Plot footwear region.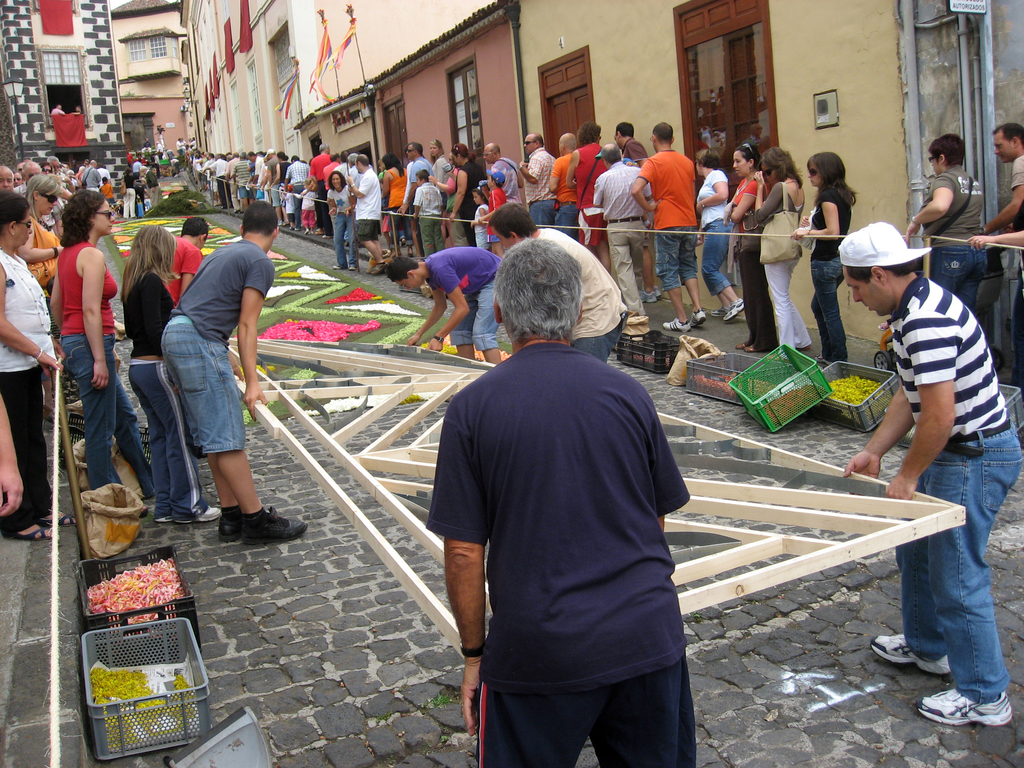
Plotted at <region>220, 509, 246, 538</region>.
